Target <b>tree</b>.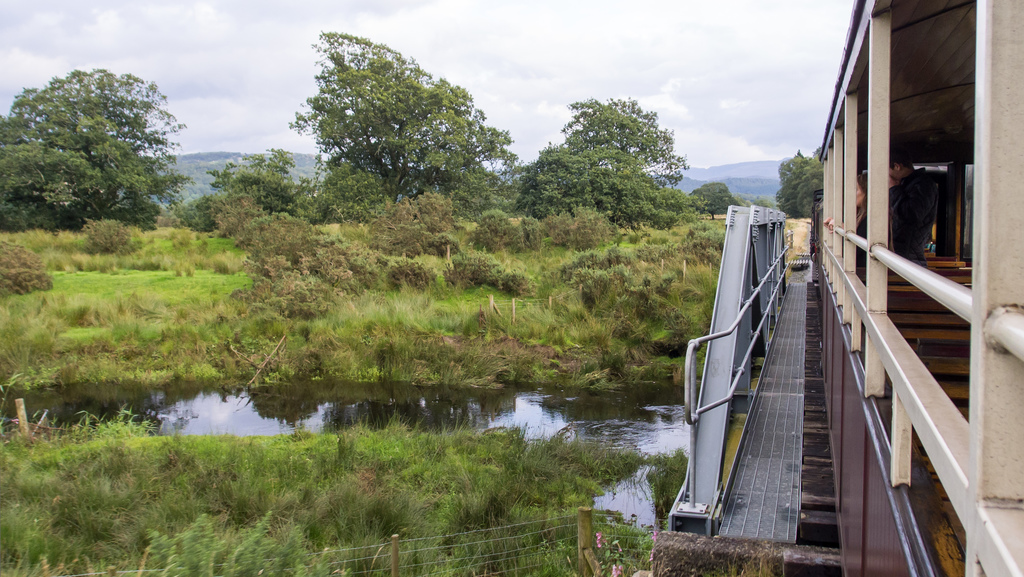
Target region: [686,177,736,220].
